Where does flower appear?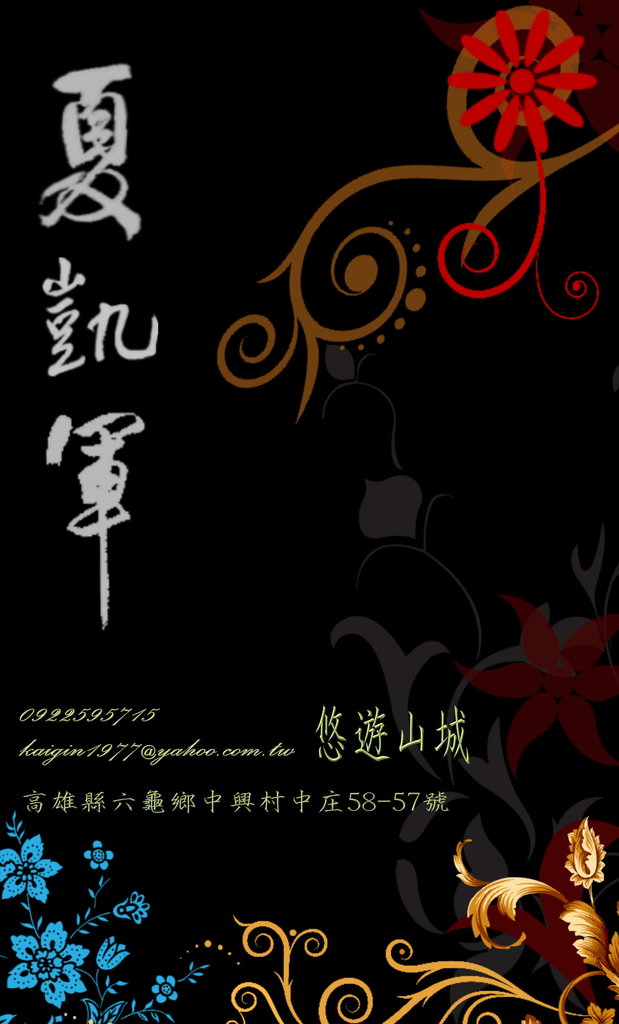
Appears at (left=0, top=831, right=60, bottom=898).
